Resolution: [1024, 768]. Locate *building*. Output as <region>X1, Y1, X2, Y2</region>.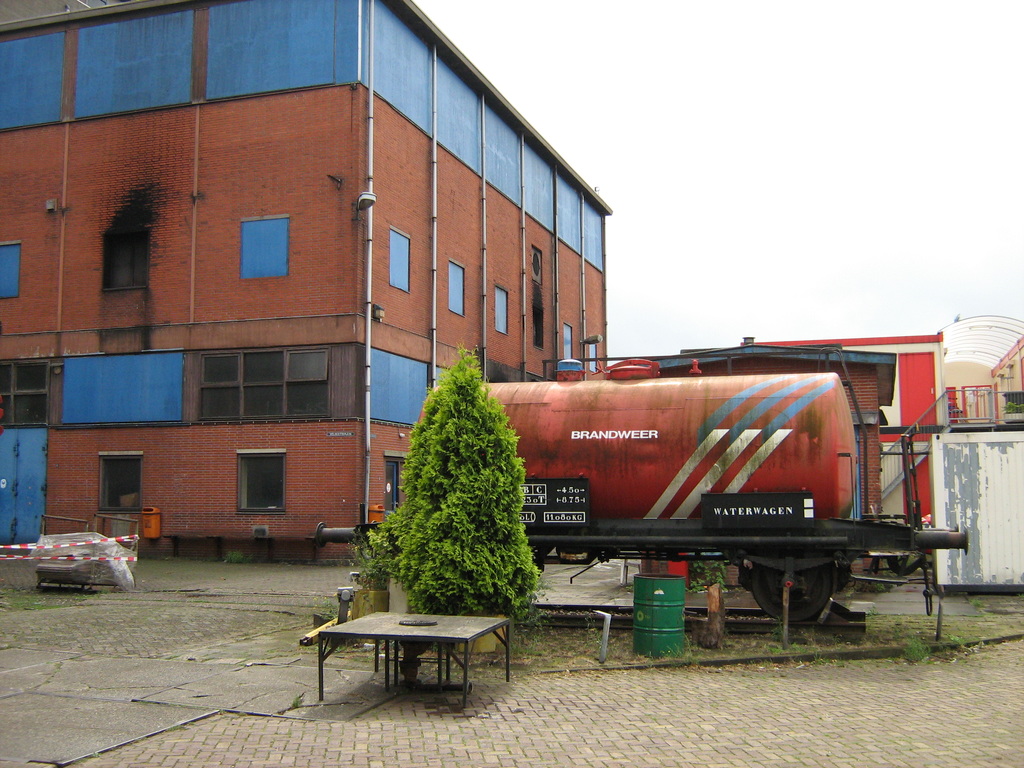
<region>740, 315, 1023, 554</region>.
